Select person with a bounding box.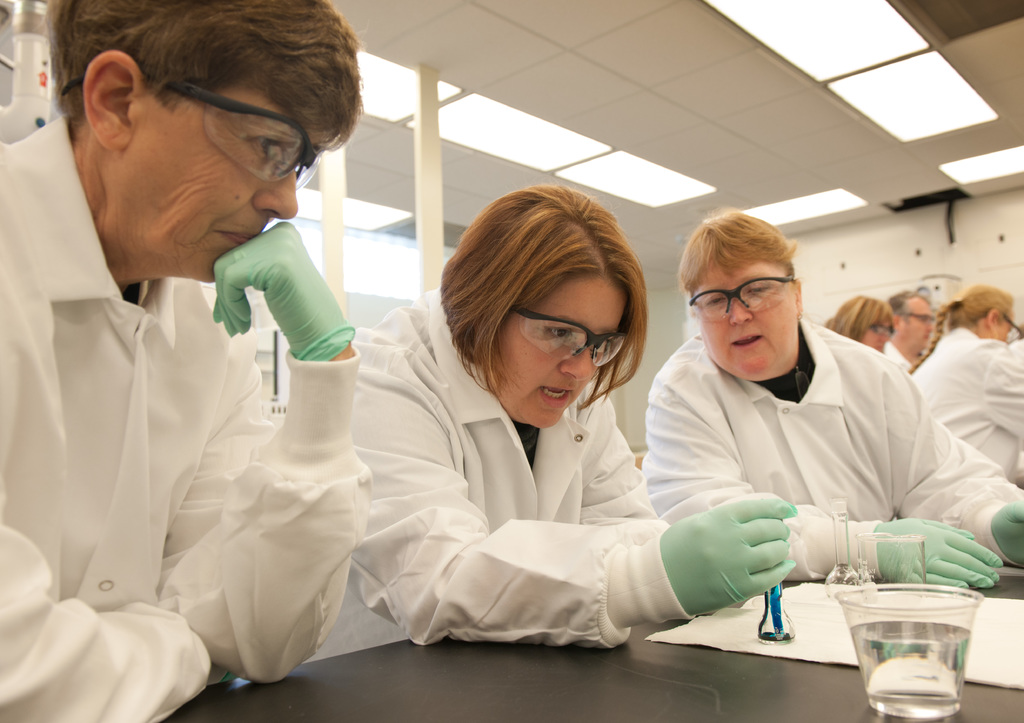
<region>627, 221, 979, 647</region>.
